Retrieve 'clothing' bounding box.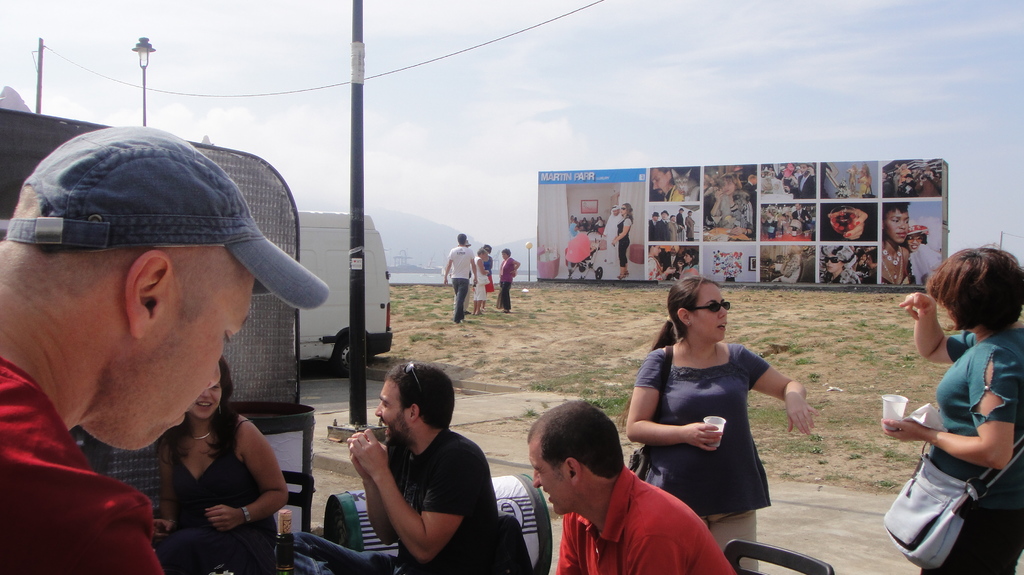
Bounding box: box=[664, 186, 684, 200].
